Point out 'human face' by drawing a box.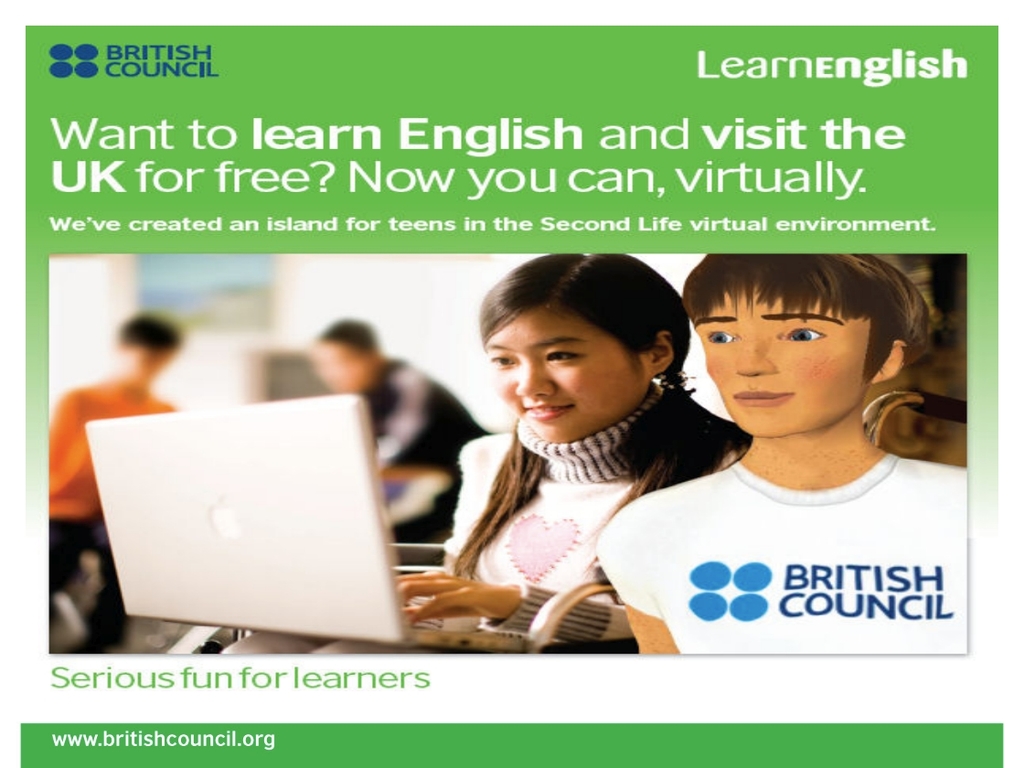
{"left": 691, "top": 287, "right": 870, "bottom": 437}.
